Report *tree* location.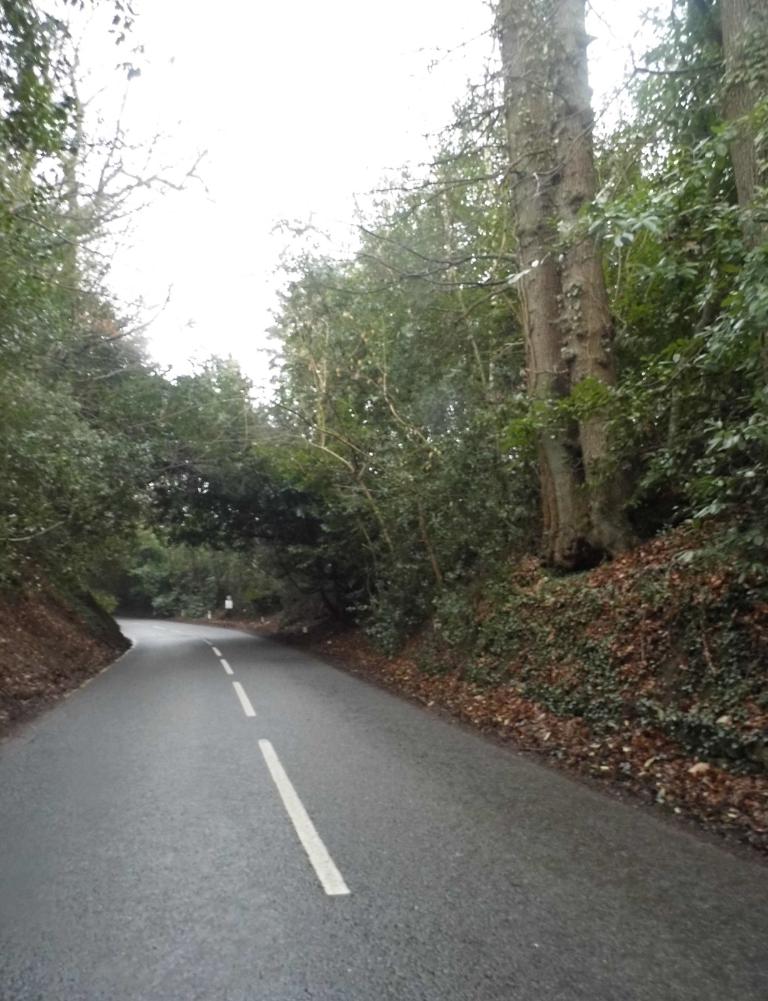
Report: rect(705, 0, 767, 314).
